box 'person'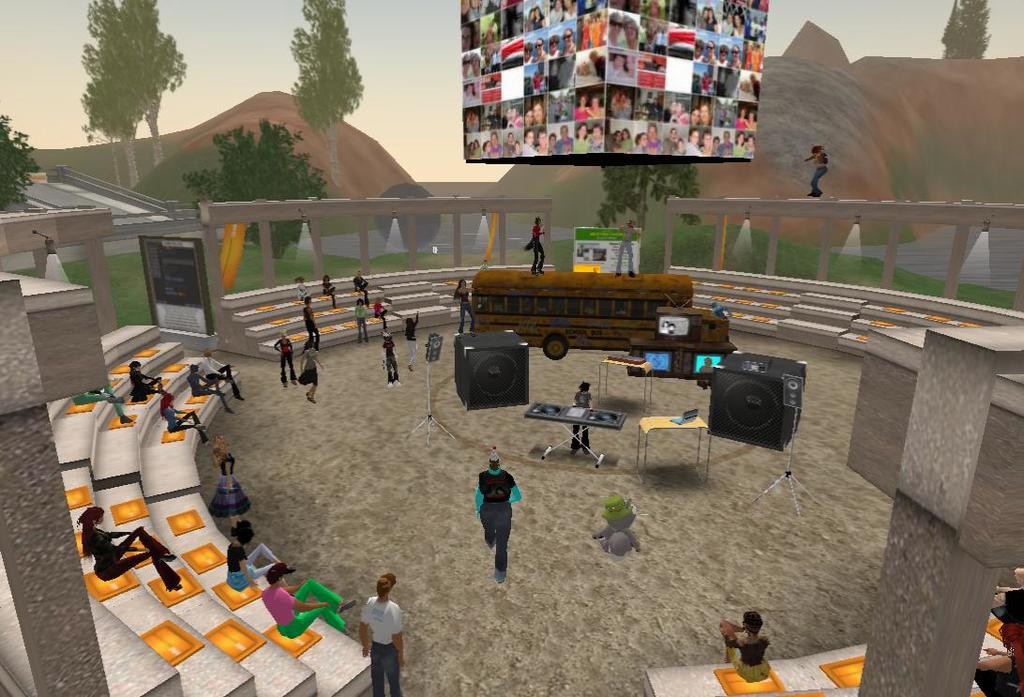
[548, 132, 561, 152]
